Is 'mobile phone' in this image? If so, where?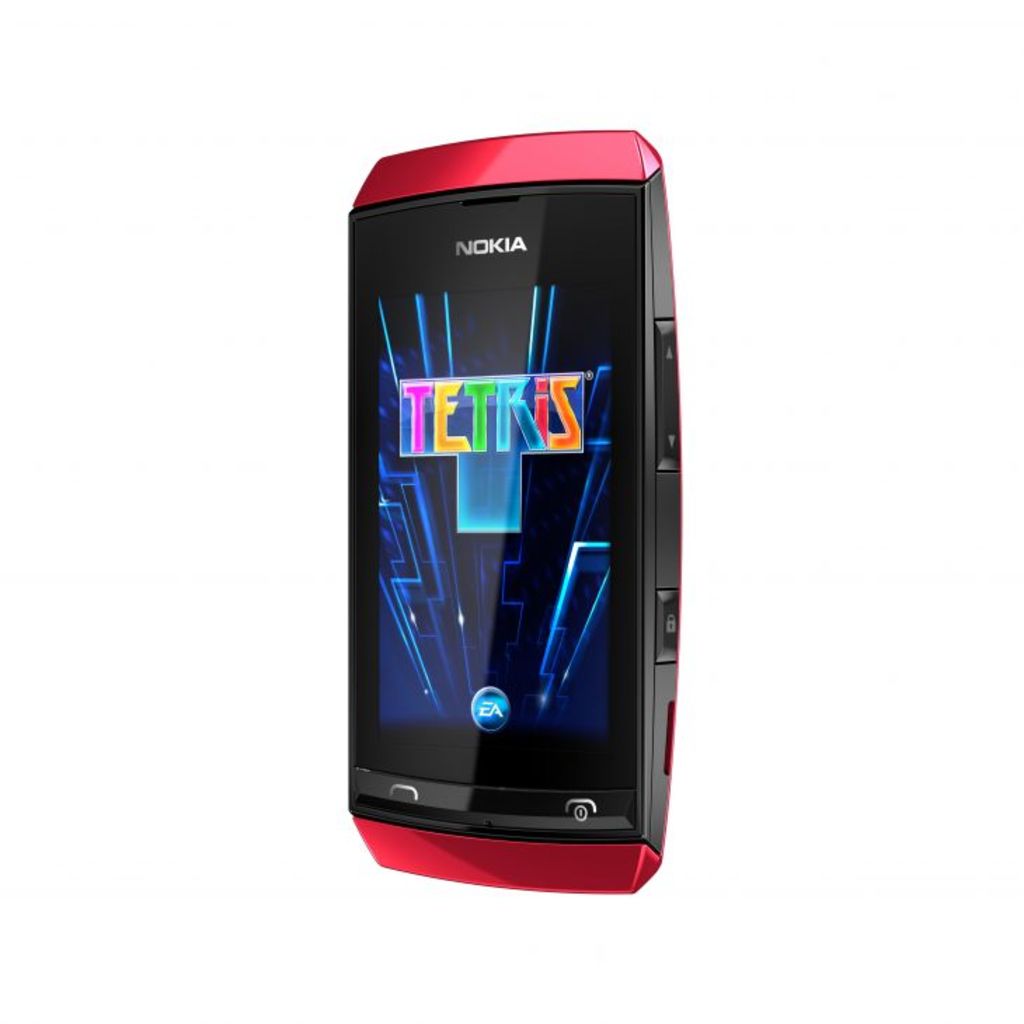
Yes, at bbox(337, 151, 690, 868).
